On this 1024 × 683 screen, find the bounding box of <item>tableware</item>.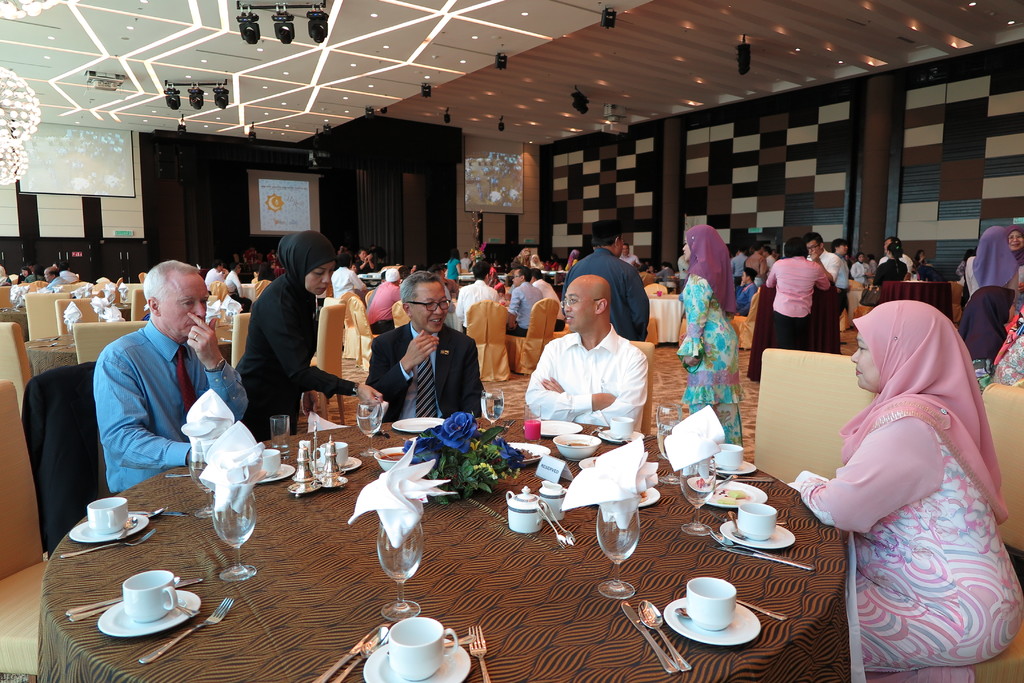
Bounding box: 263:447:300:482.
